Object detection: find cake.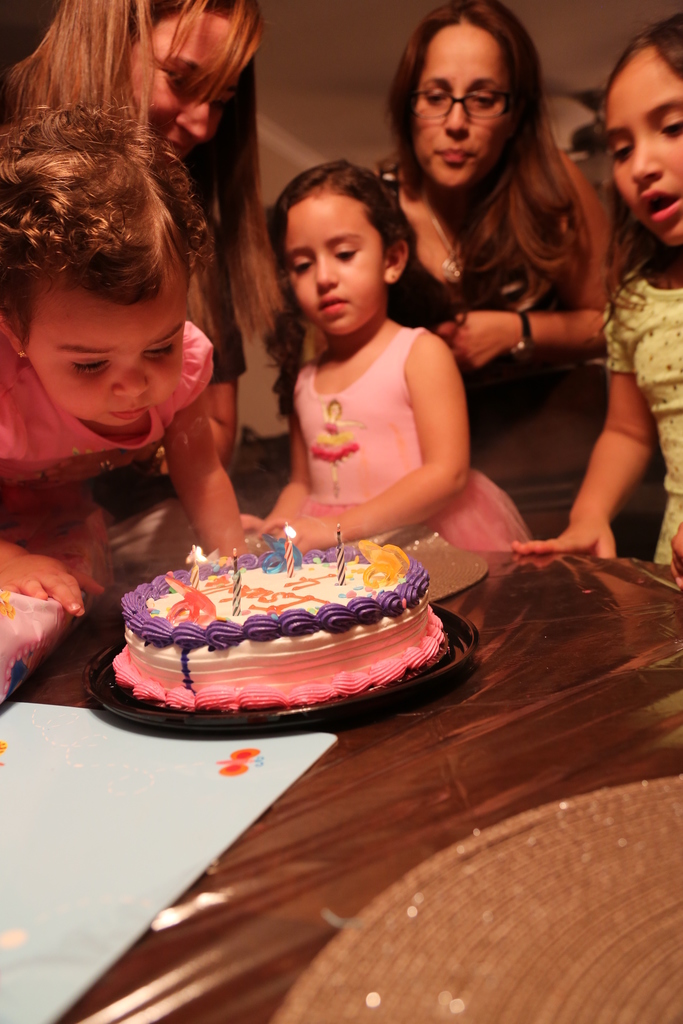
110/552/449/709.
